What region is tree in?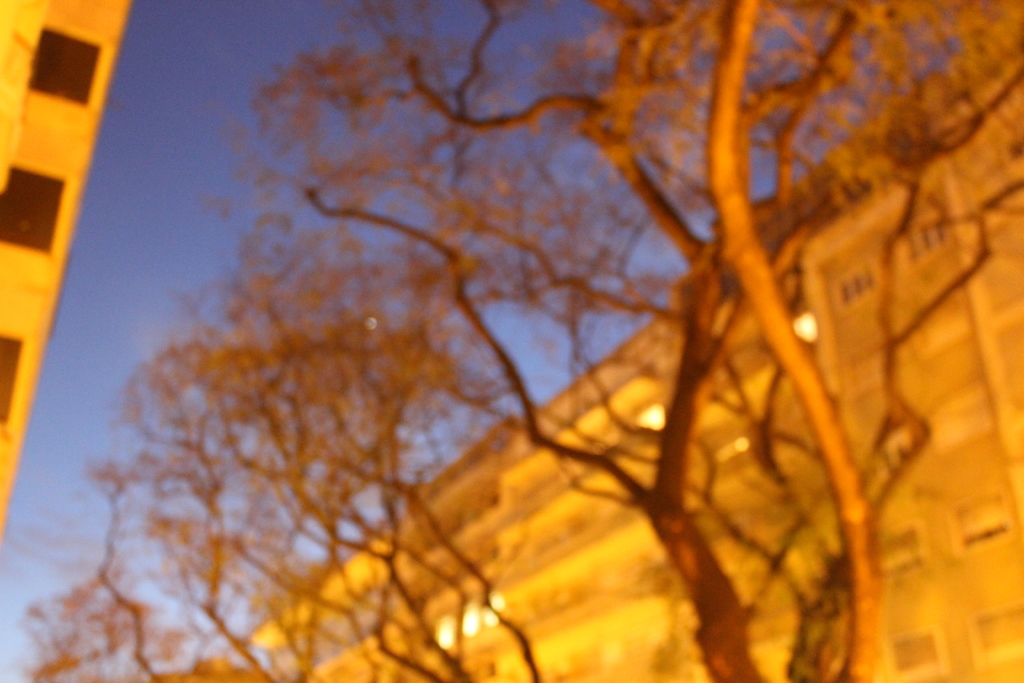
<region>17, 444, 308, 682</region>.
